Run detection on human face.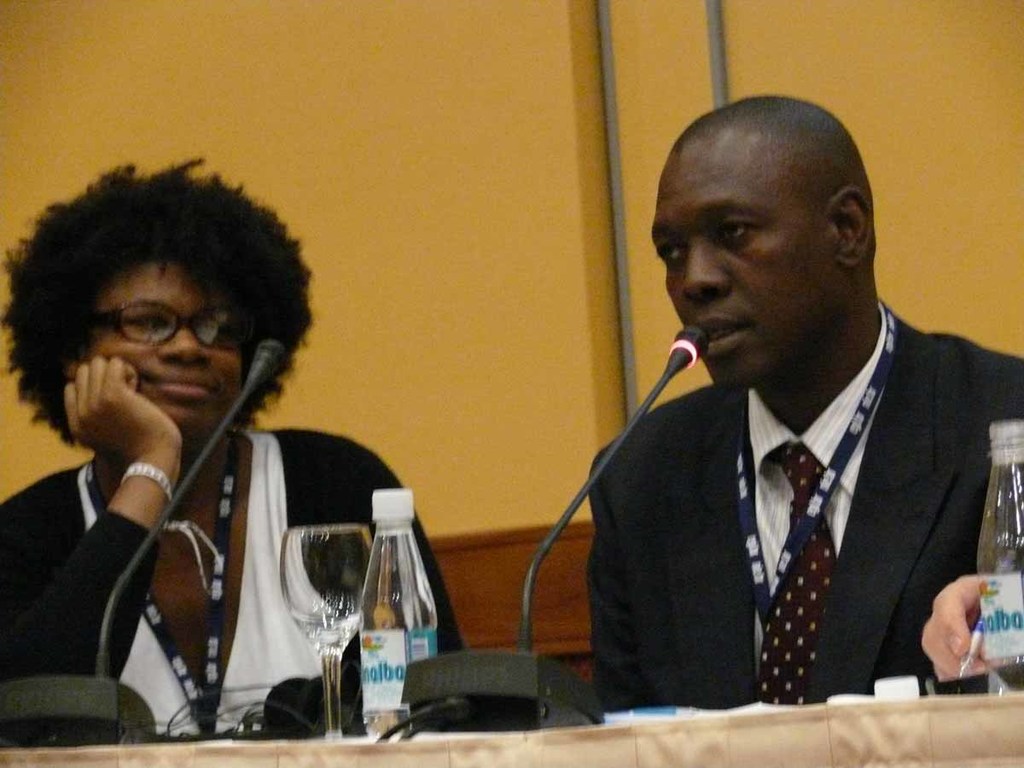
Result: bbox(652, 149, 841, 389).
